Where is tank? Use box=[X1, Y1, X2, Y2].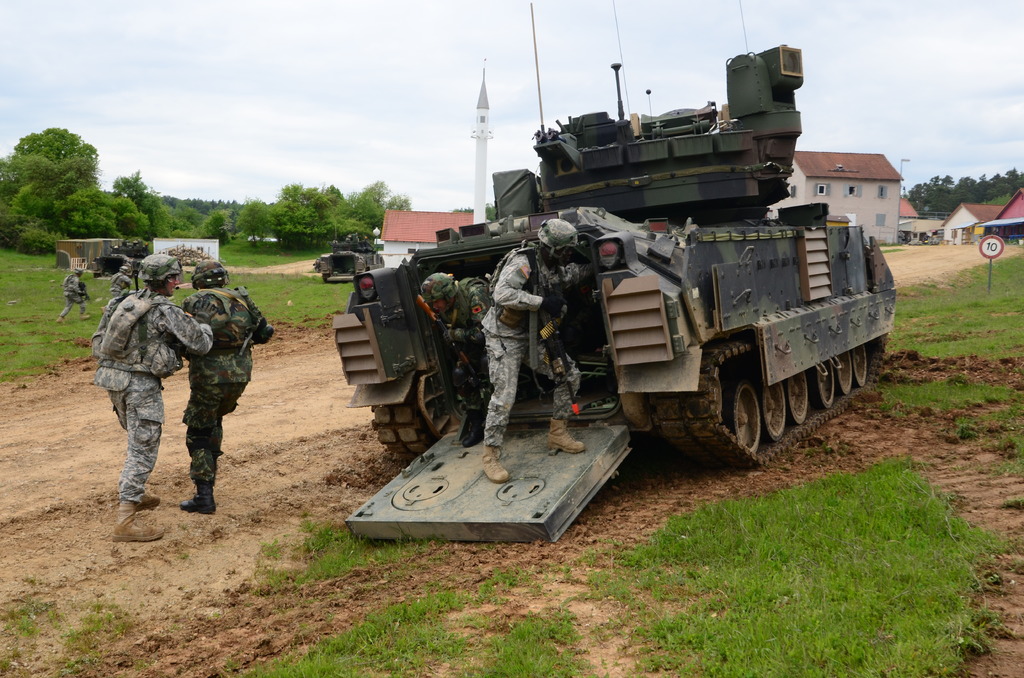
box=[331, 0, 897, 544].
